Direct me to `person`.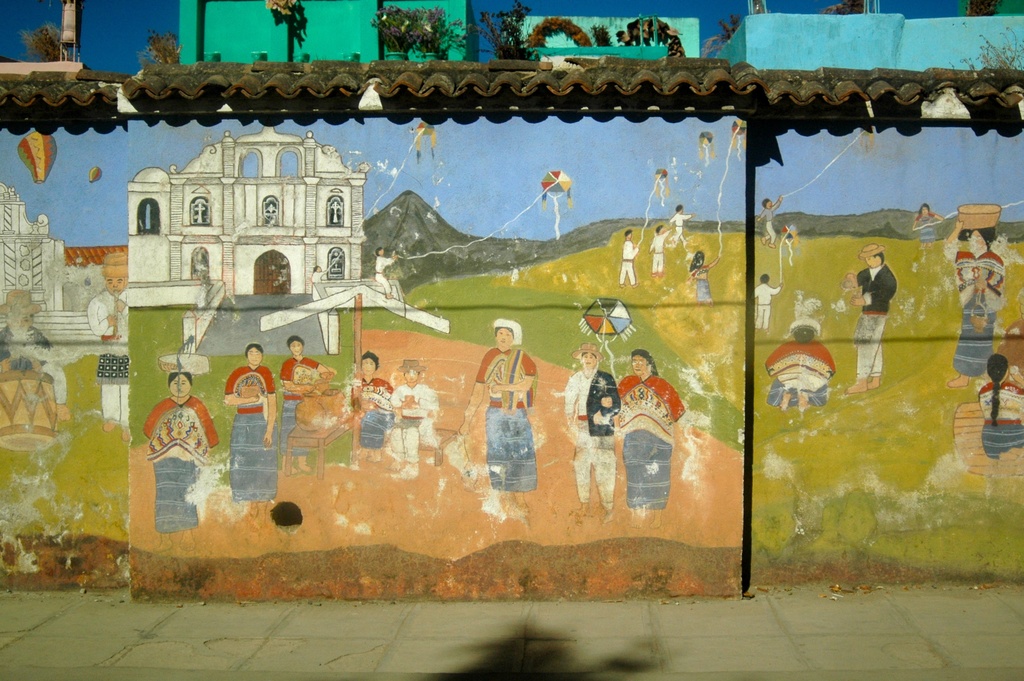
Direction: (x1=0, y1=276, x2=45, y2=367).
